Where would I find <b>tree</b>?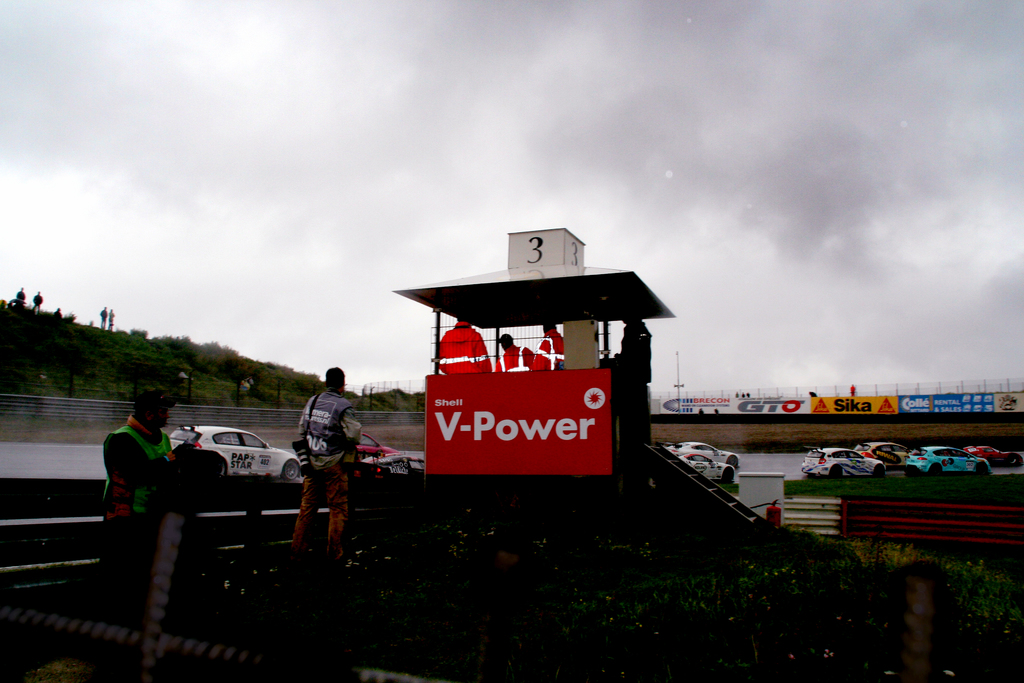
At [x1=191, y1=336, x2=241, y2=377].
